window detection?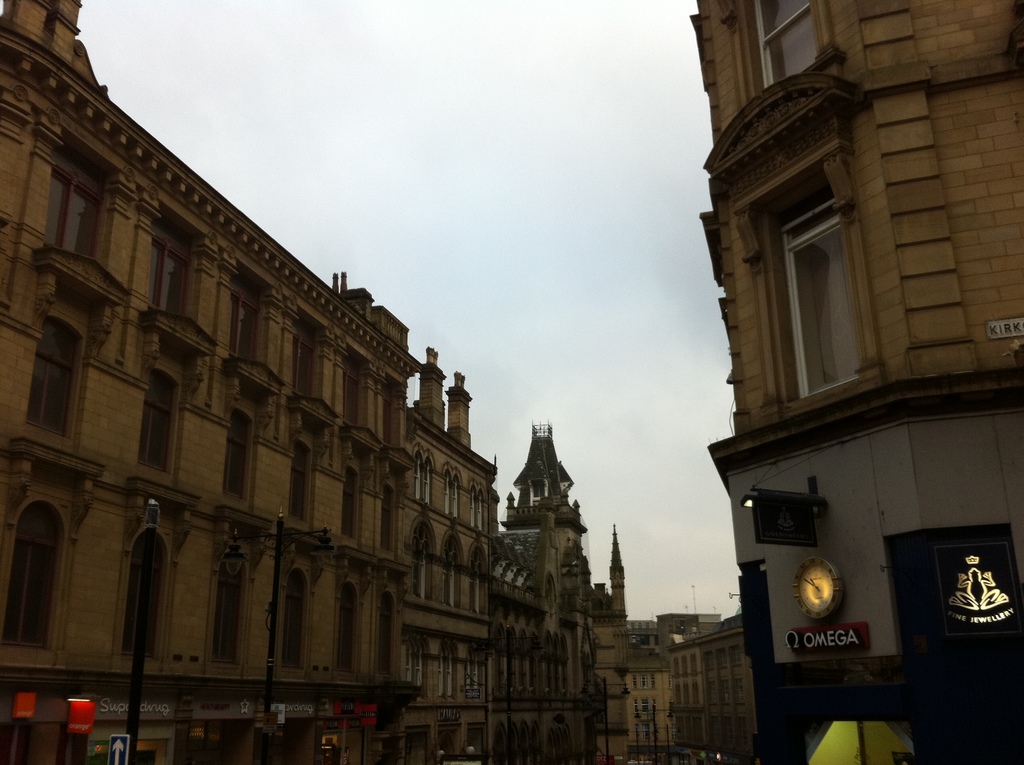
box=[632, 720, 638, 743]
